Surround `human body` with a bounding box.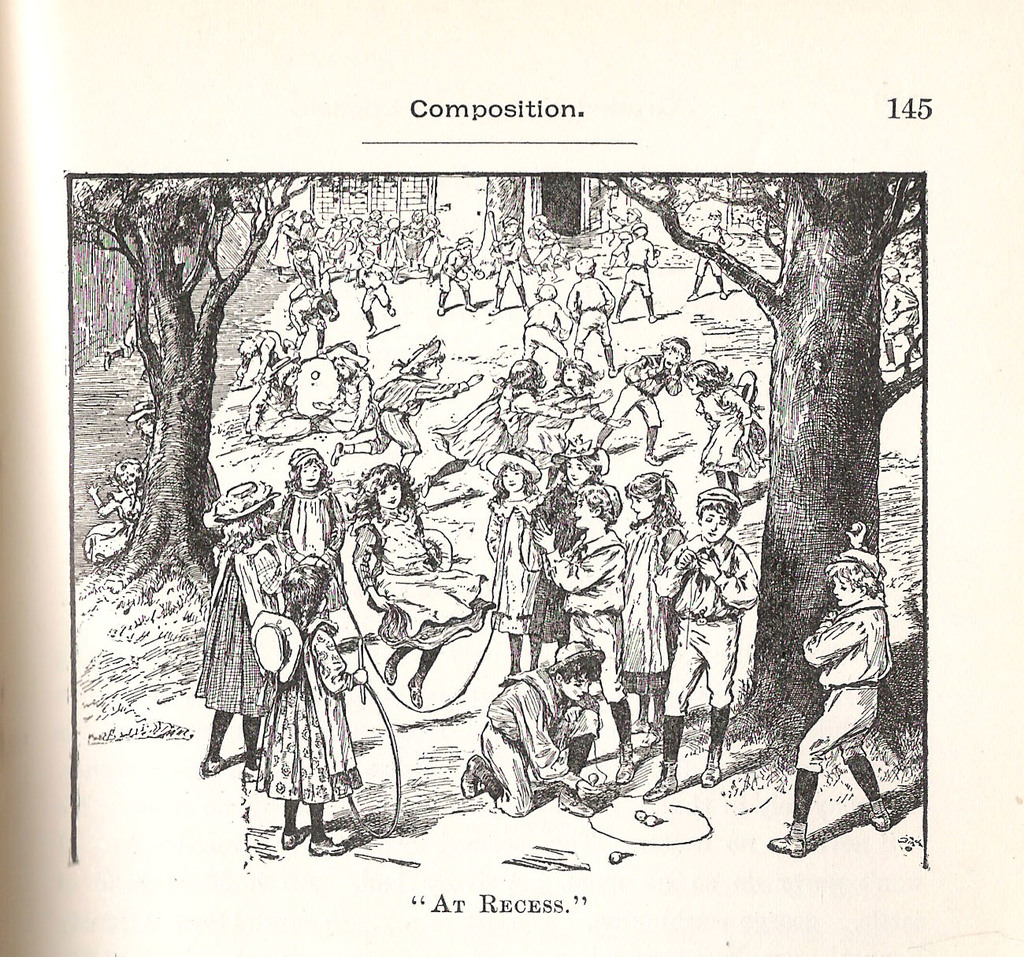
452:629:603:822.
